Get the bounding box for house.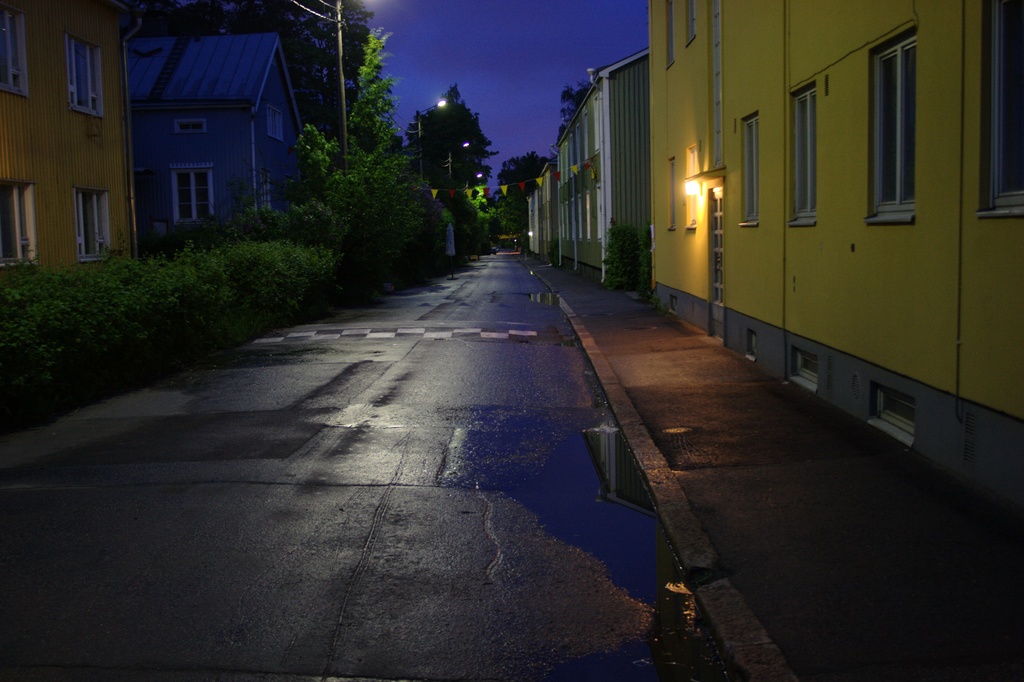
BBox(527, 191, 540, 258).
